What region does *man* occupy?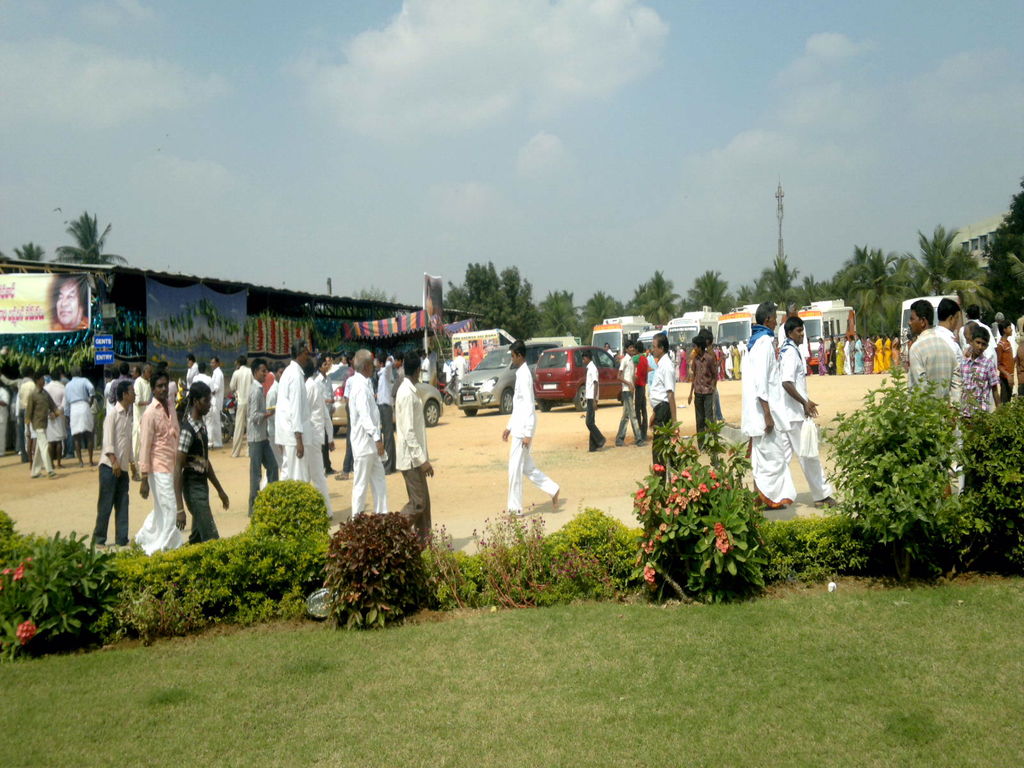
left=780, top=316, right=843, bottom=506.
